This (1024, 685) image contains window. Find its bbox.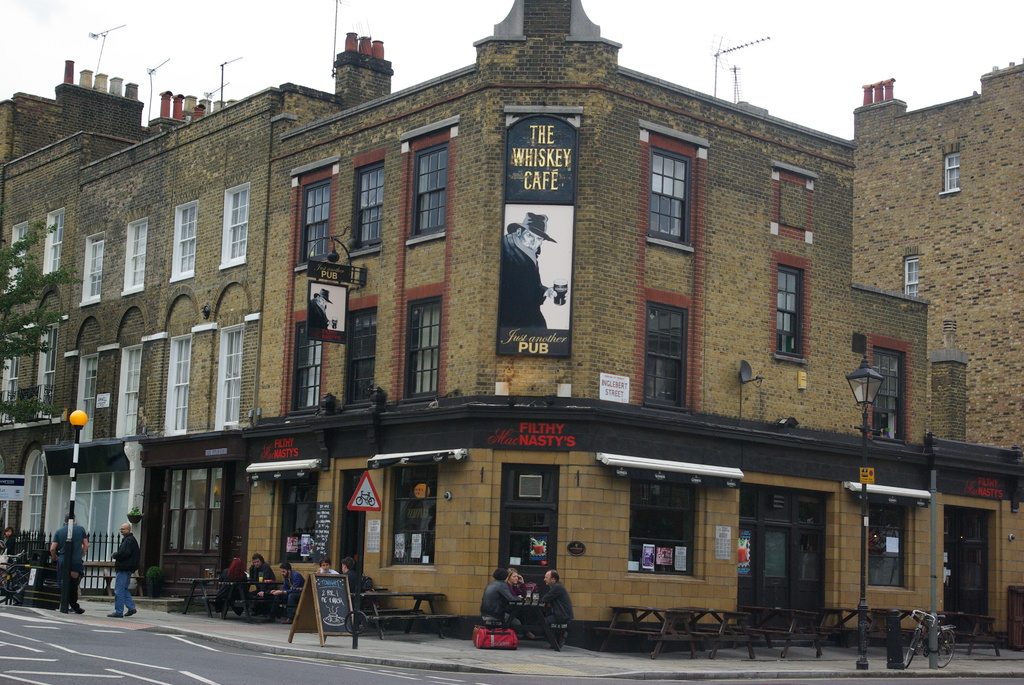
Rect(25, 310, 70, 421).
